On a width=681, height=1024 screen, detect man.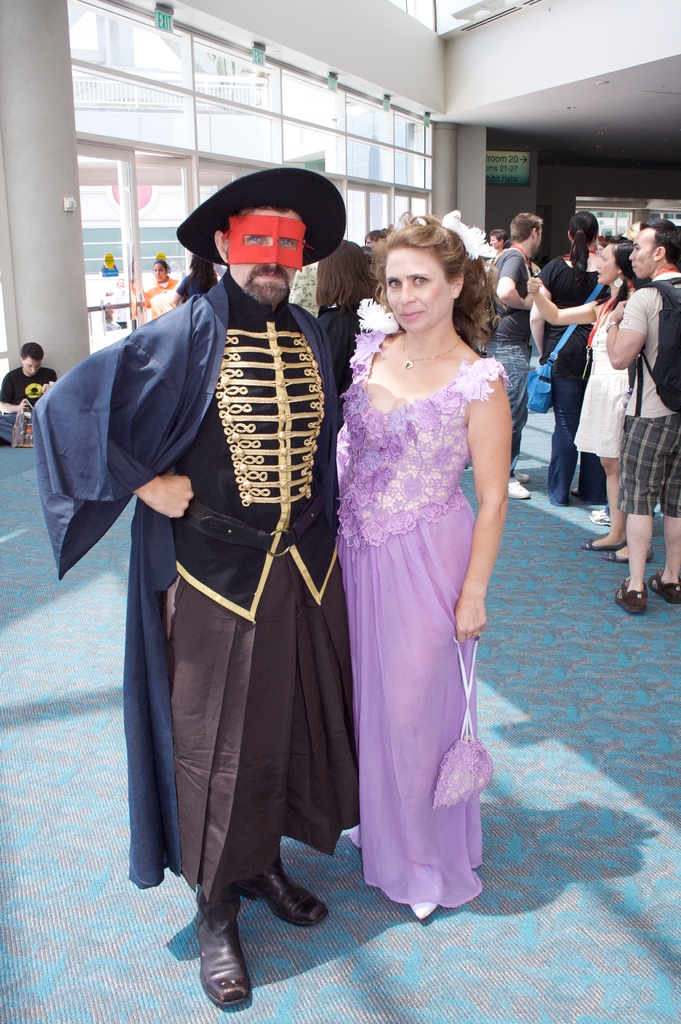
select_region(71, 154, 393, 970).
